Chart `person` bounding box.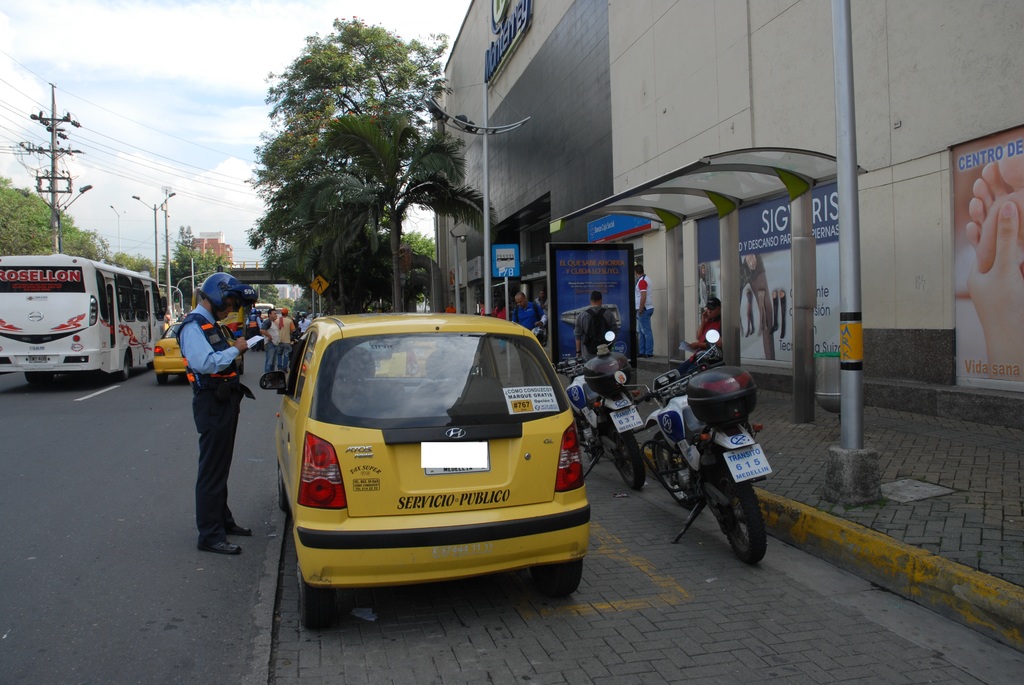
Charted: 275/304/296/374.
